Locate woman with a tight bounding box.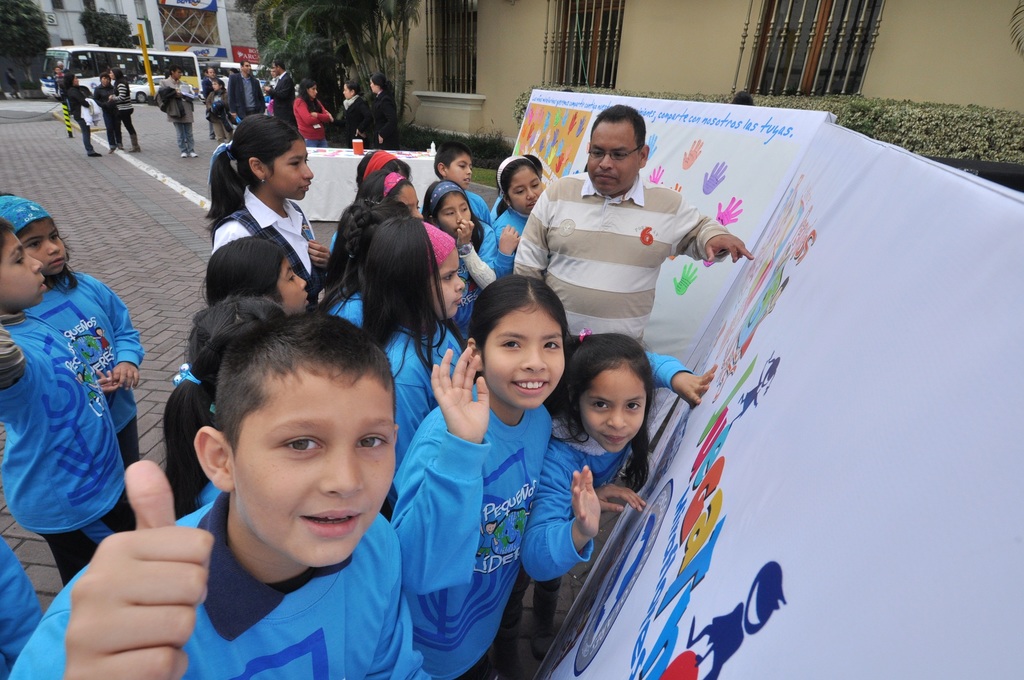
locate(91, 73, 125, 153).
